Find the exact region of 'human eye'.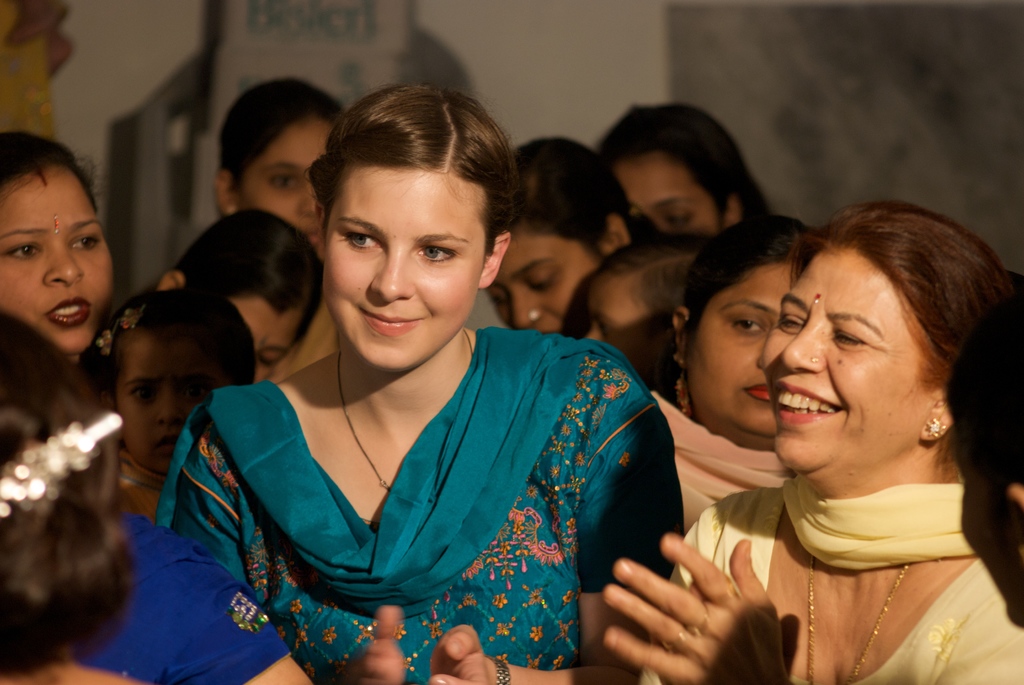
Exact region: BBox(343, 229, 380, 250).
